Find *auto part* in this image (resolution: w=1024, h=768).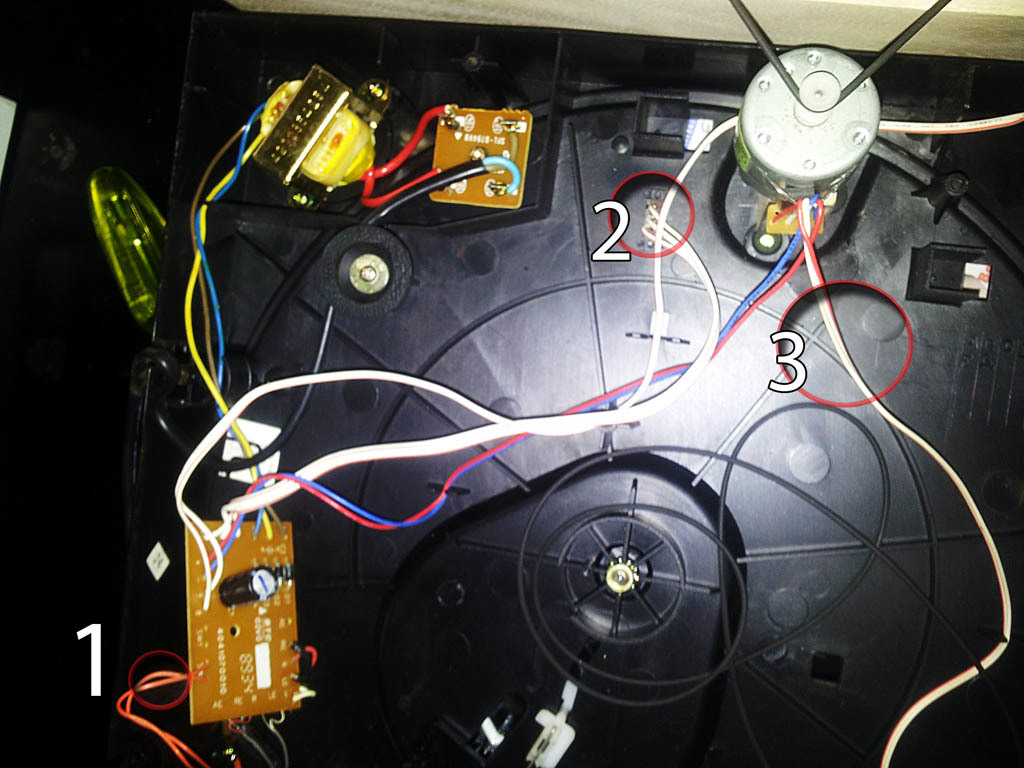
x1=724 y1=45 x2=888 y2=213.
